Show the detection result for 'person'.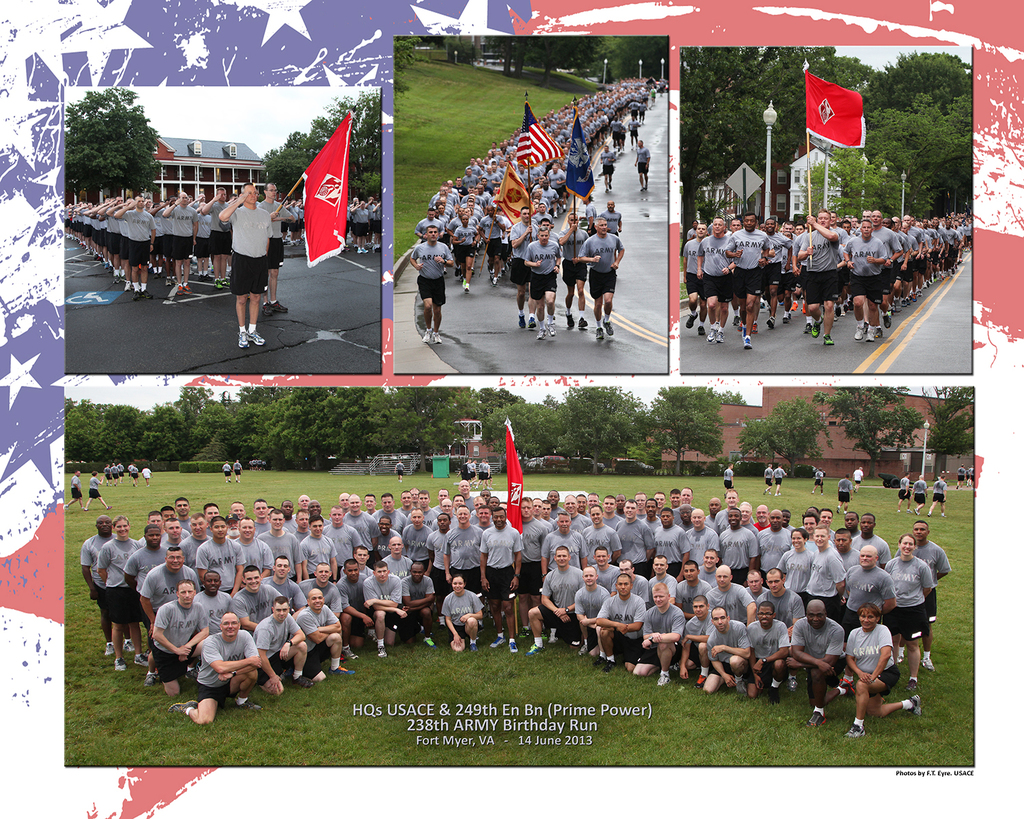
753:506:769:538.
